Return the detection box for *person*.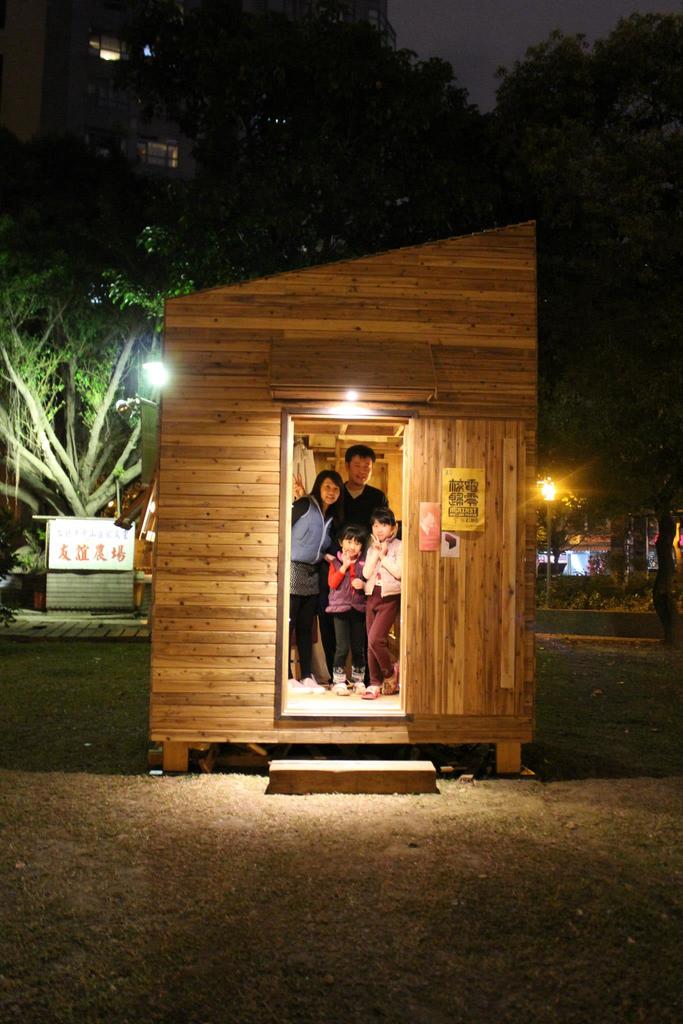
crop(358, 512, 402, 699).
